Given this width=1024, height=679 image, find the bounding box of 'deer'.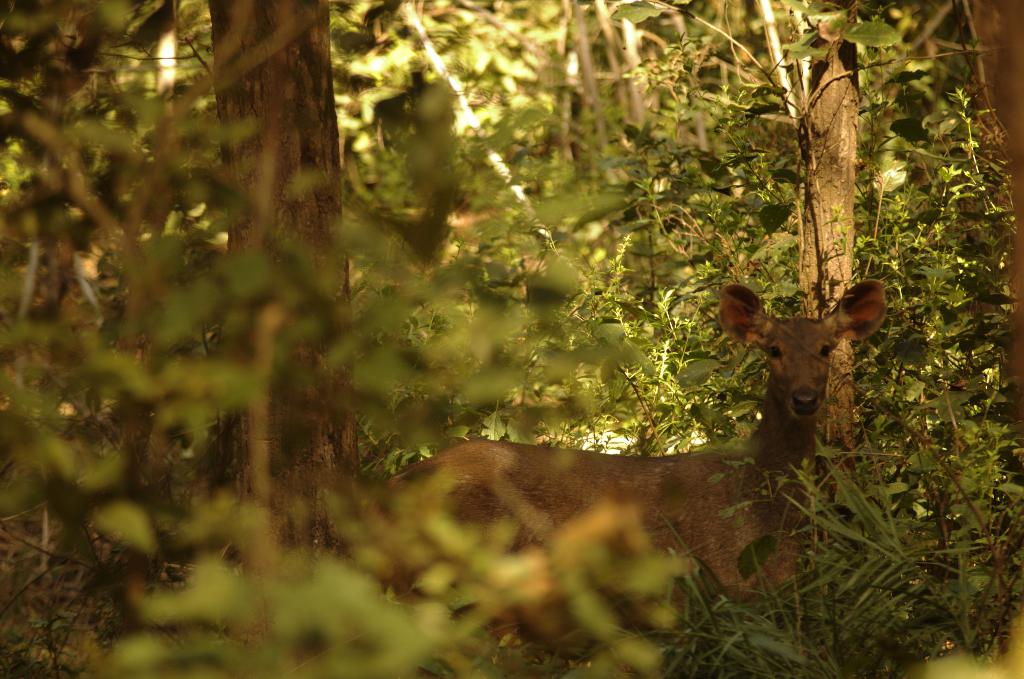
<region>383, 279, 884, 678</region>.
